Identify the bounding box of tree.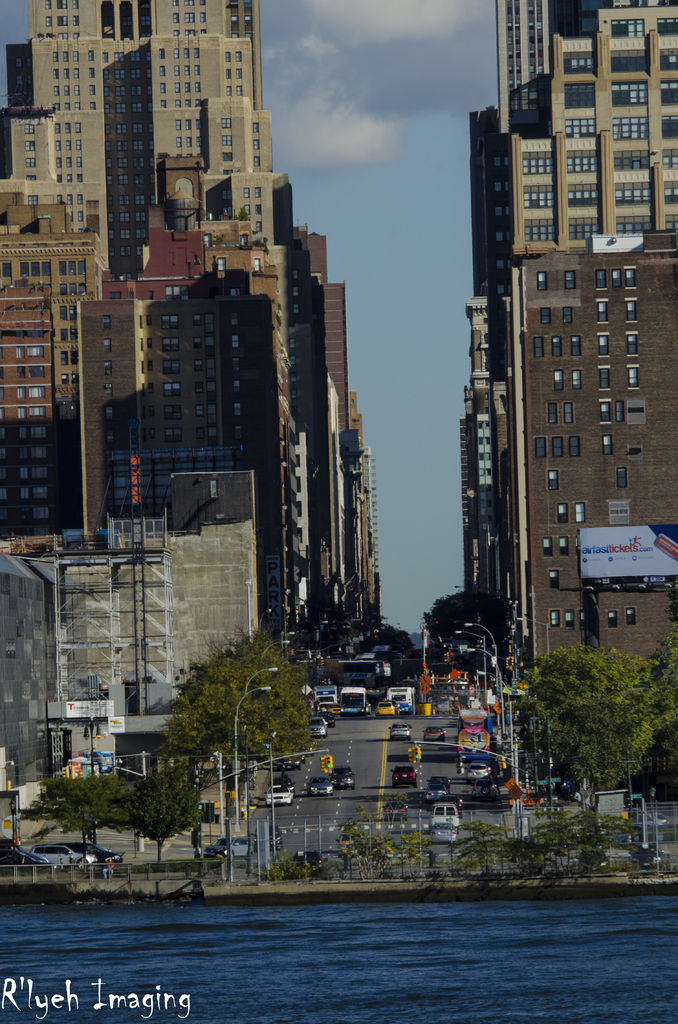
(132,765,182,865).
